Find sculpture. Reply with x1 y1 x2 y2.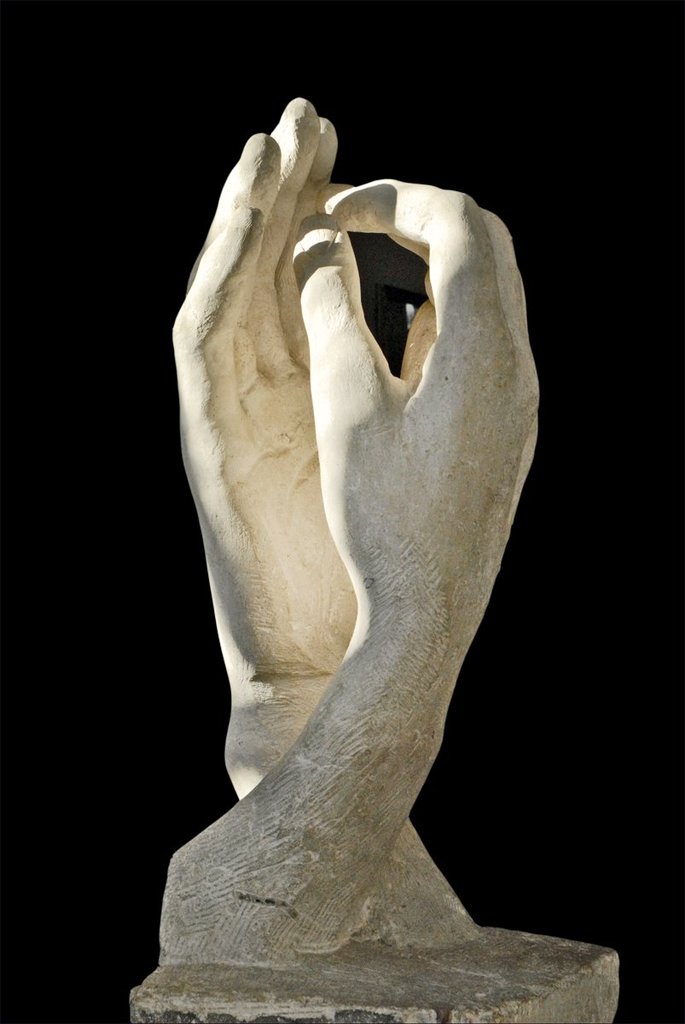
142 90 624 1013.
